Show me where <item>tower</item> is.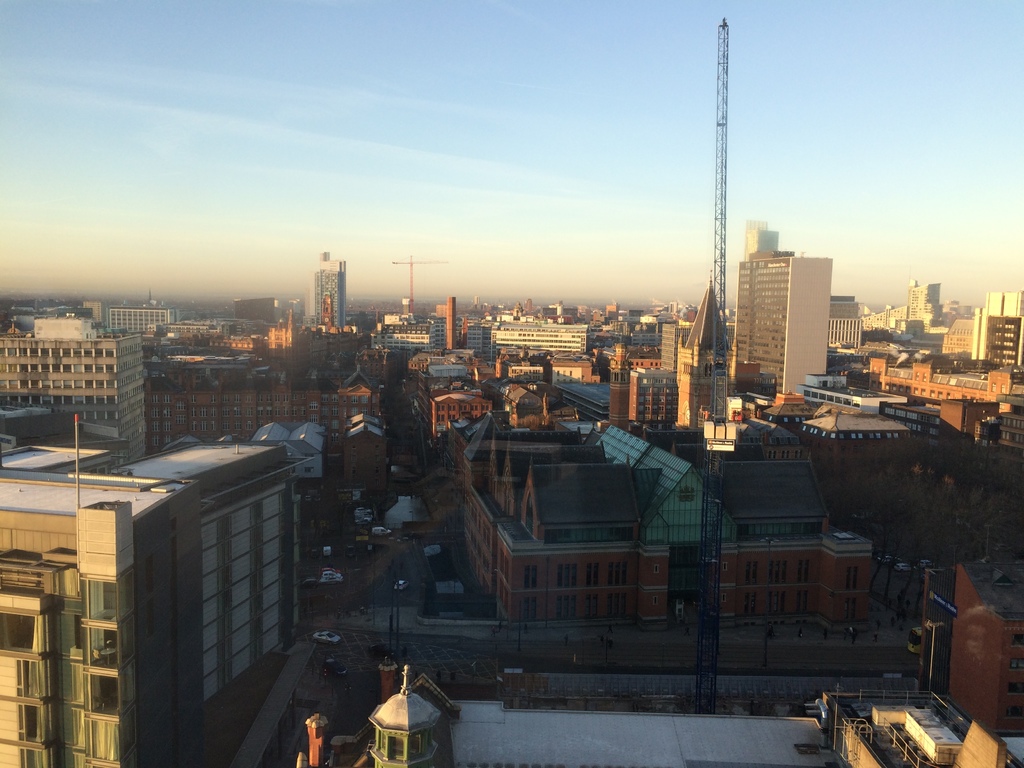
<item>tower</item> is at (970,280,1023,365).
